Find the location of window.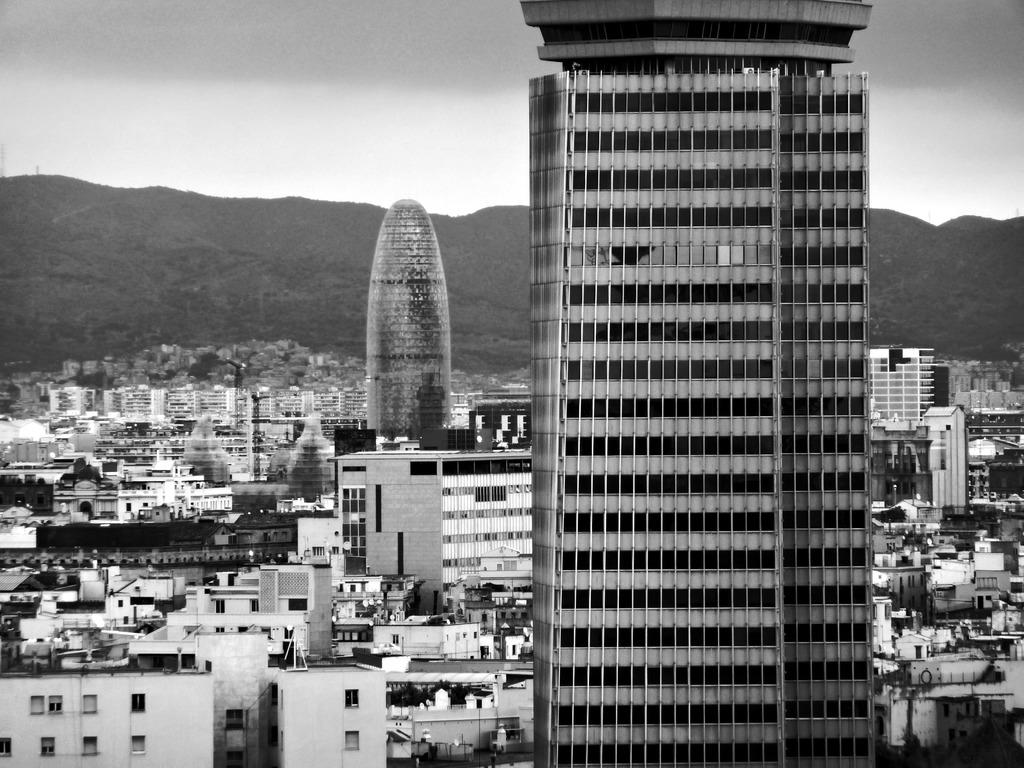
Location: Rect(83, 732, 96, 755).
